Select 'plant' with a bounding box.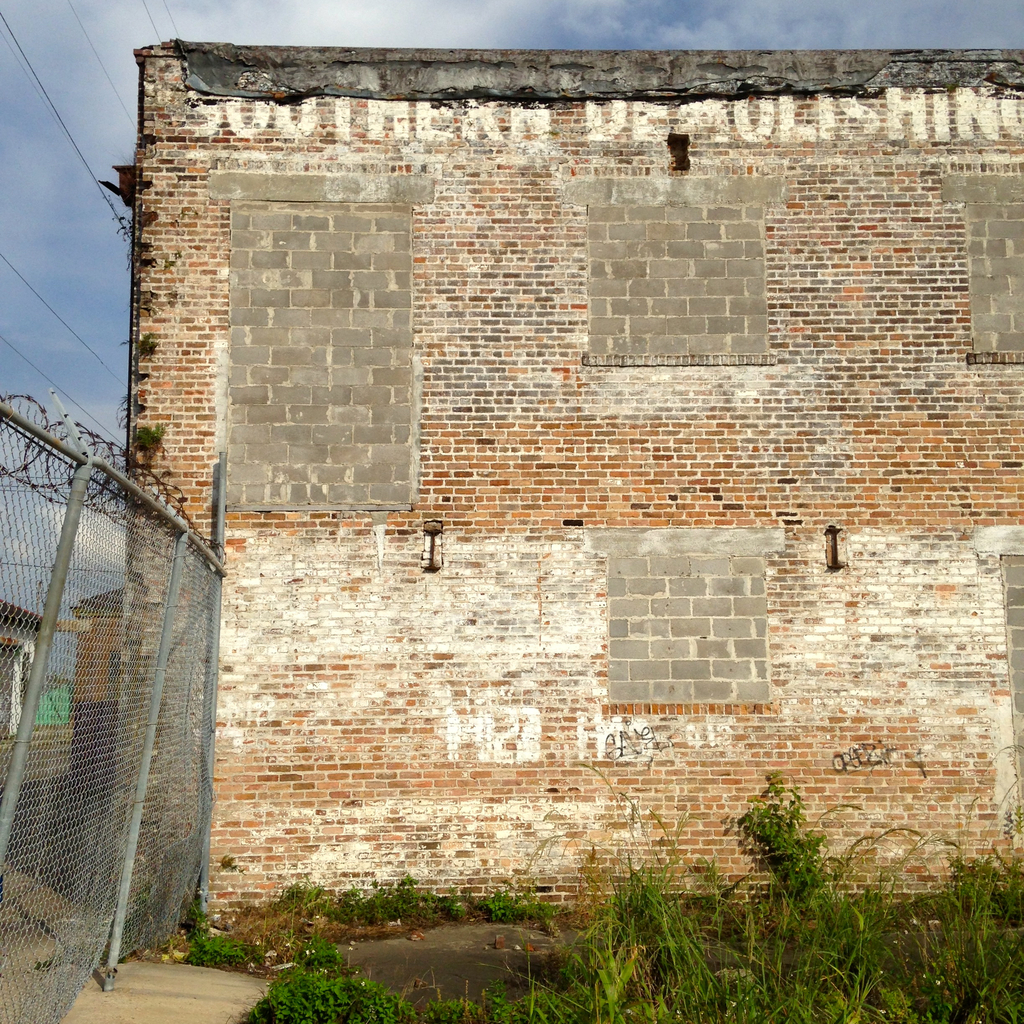
915,925,1023,1023.
